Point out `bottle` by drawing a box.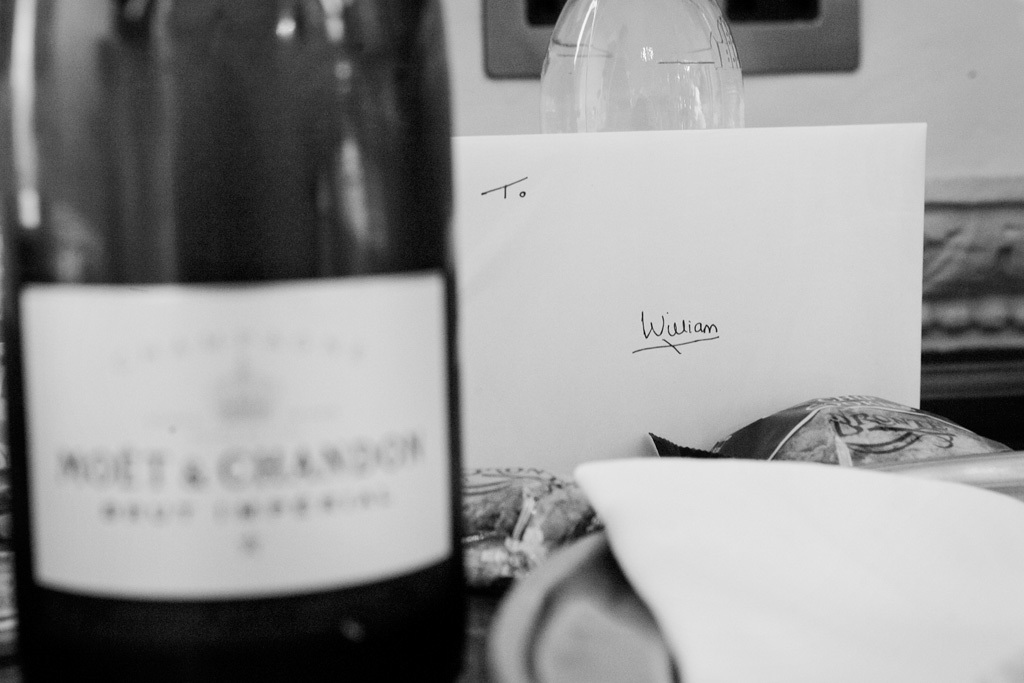
detection(28, 50, 487, 630).
